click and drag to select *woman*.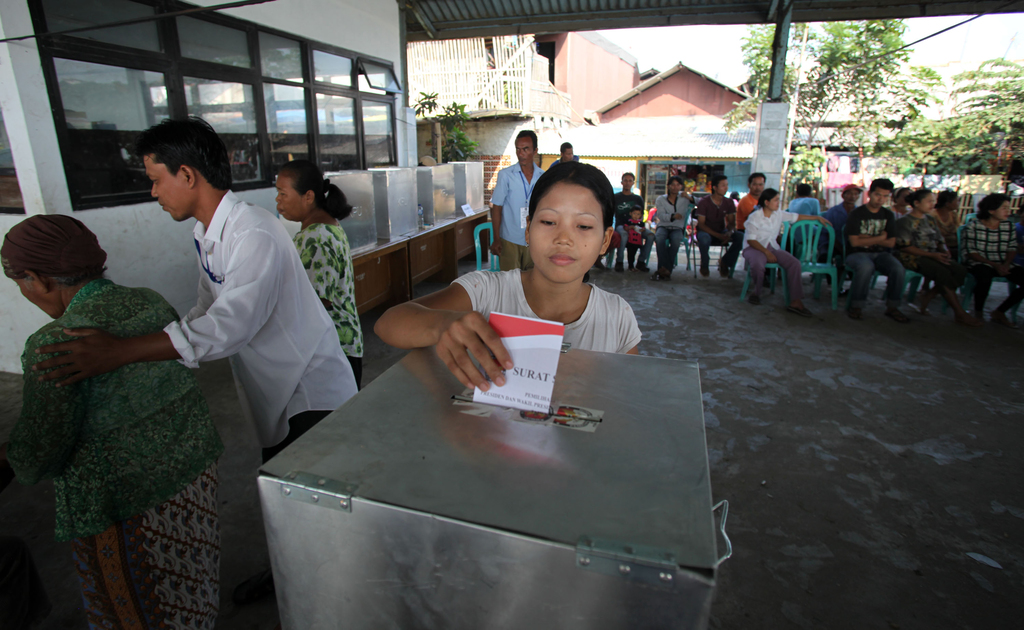
Selection: 0/146/239/625.
